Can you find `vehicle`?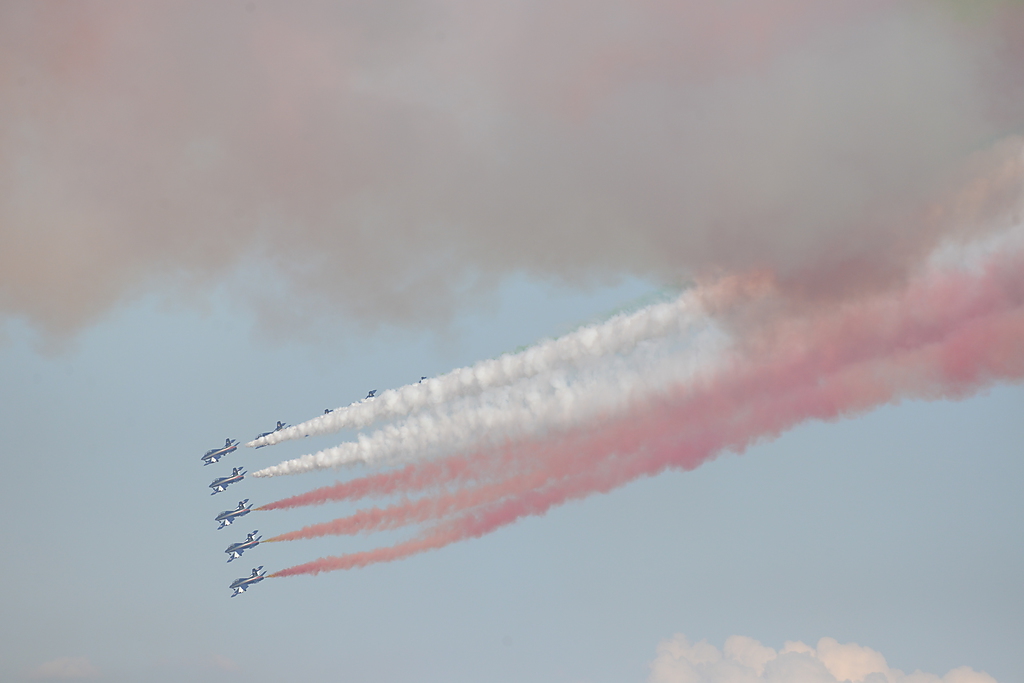
Yes, bounding box: bbox=(224, 532, 264, 567).
